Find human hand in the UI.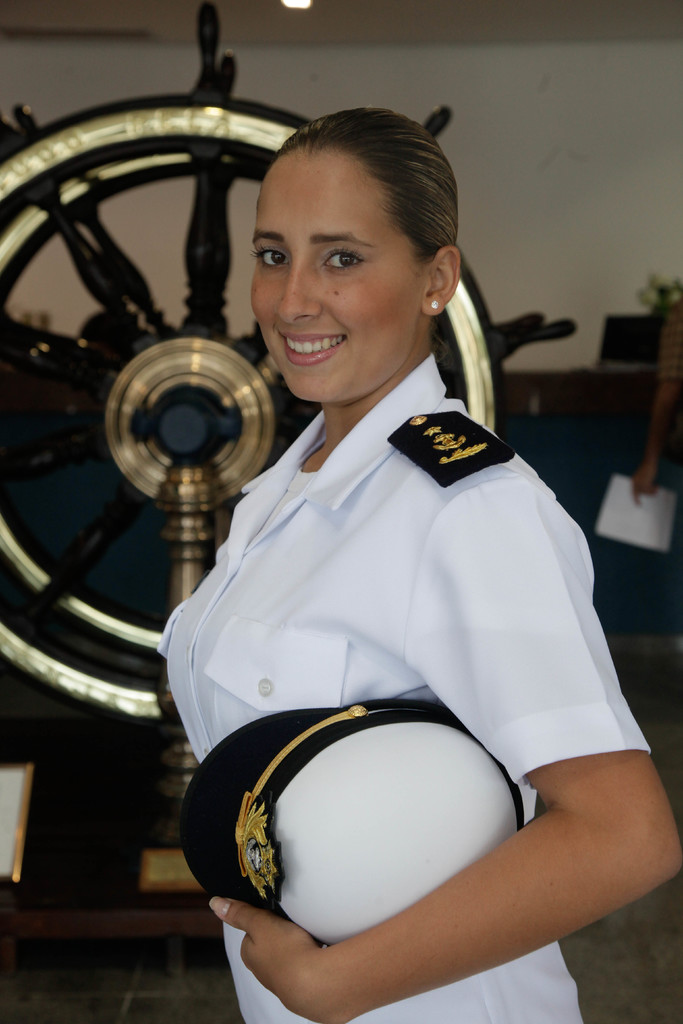
UI element at x1=195, y1=899, x2=381, y2=1002.
